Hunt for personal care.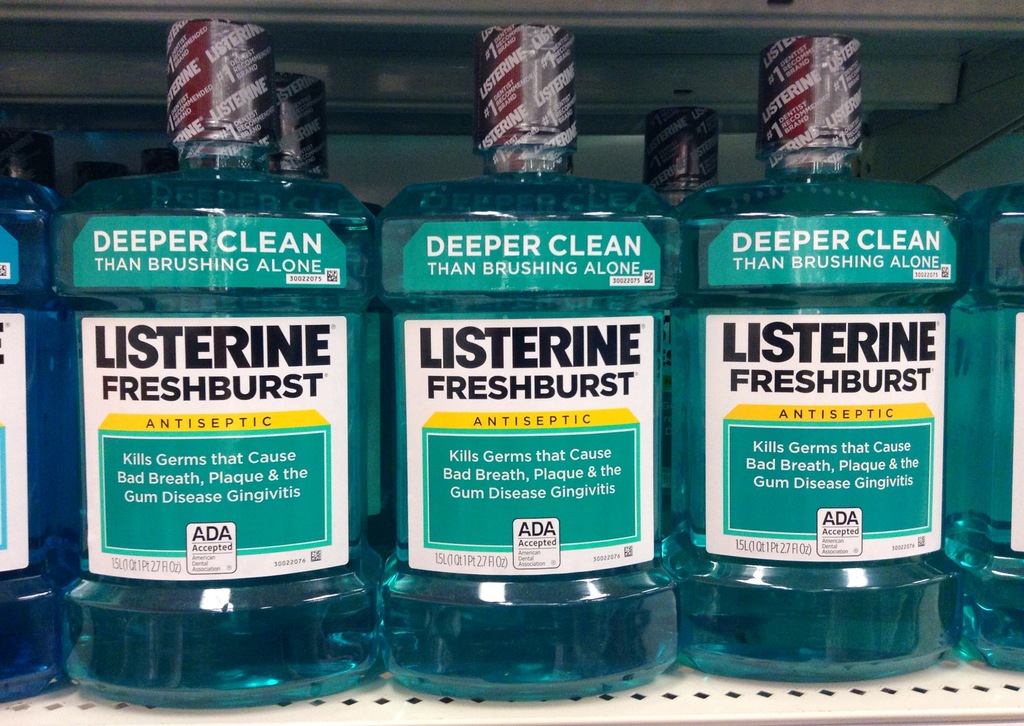
Hunted down at box(0, 150, 59, 704).
